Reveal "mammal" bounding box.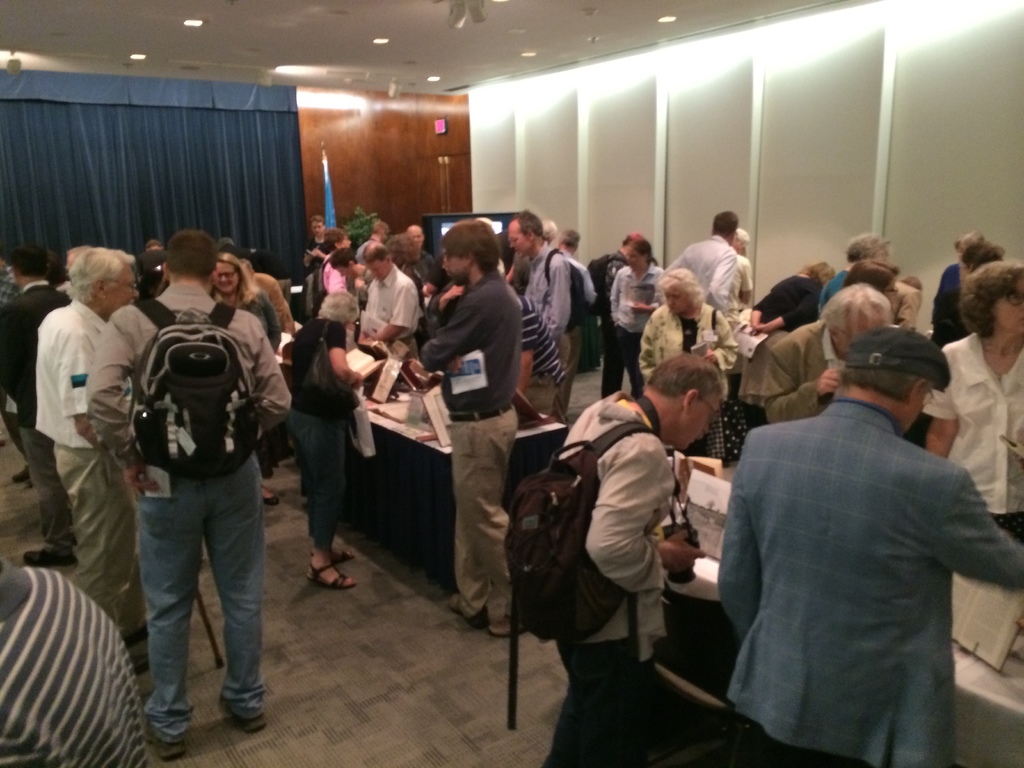
Revealed: 738, 277, 893, 429.
